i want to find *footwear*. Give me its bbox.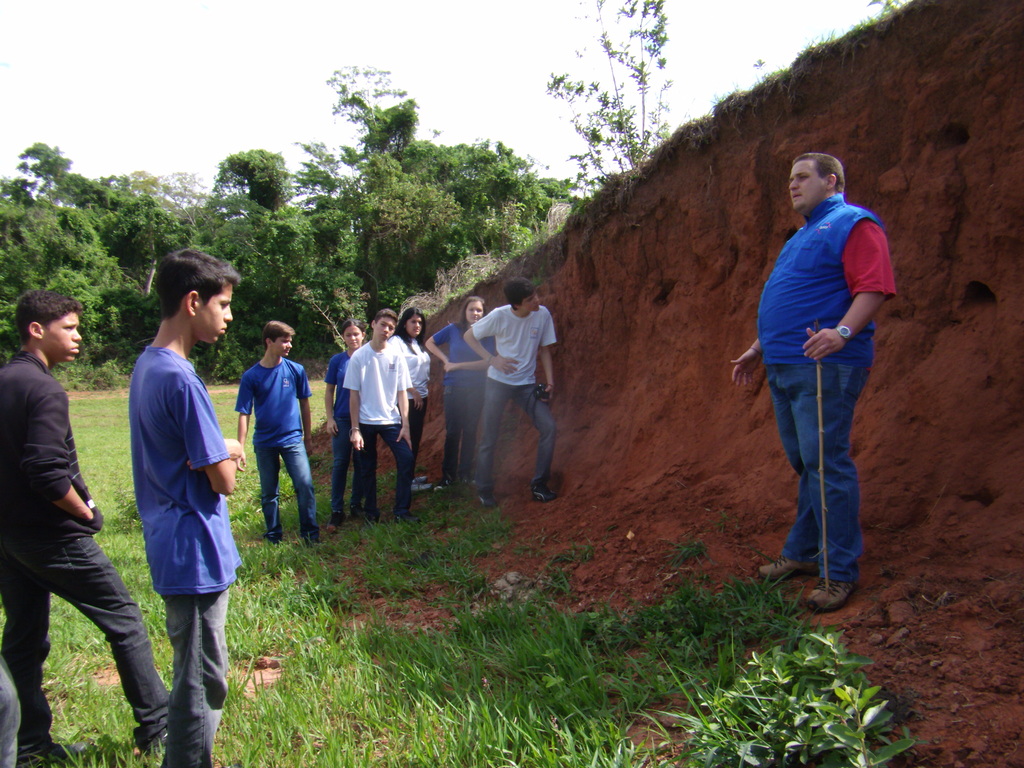
756:552:812:578.
